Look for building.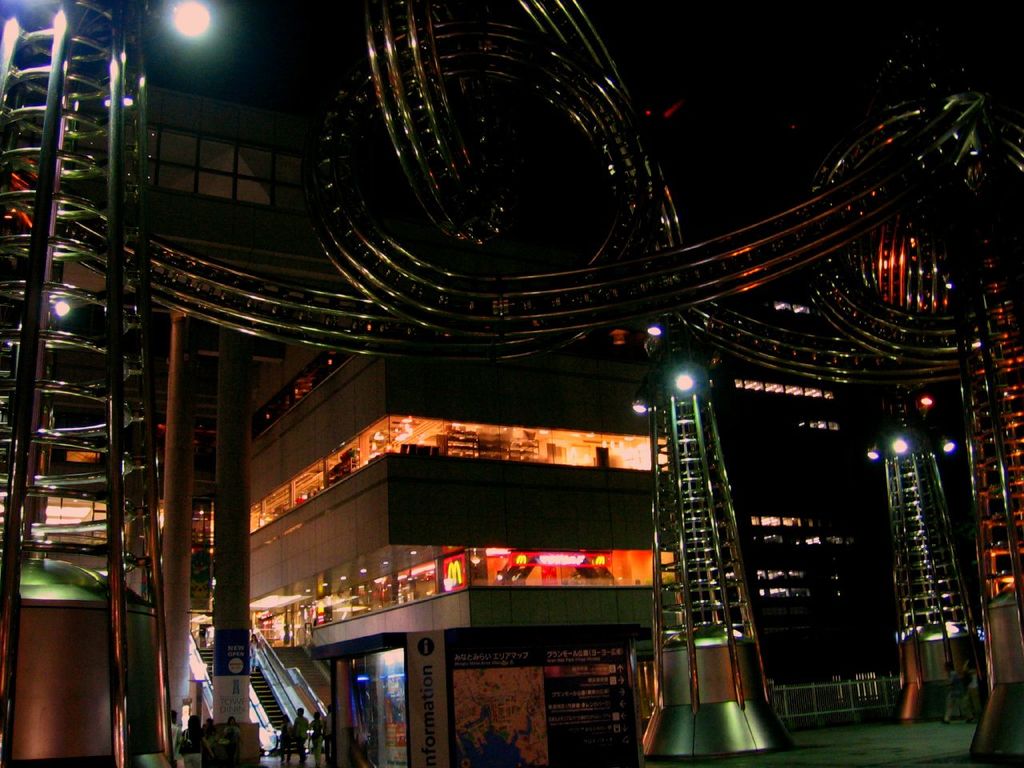
Found: 0:0:1023:767.
